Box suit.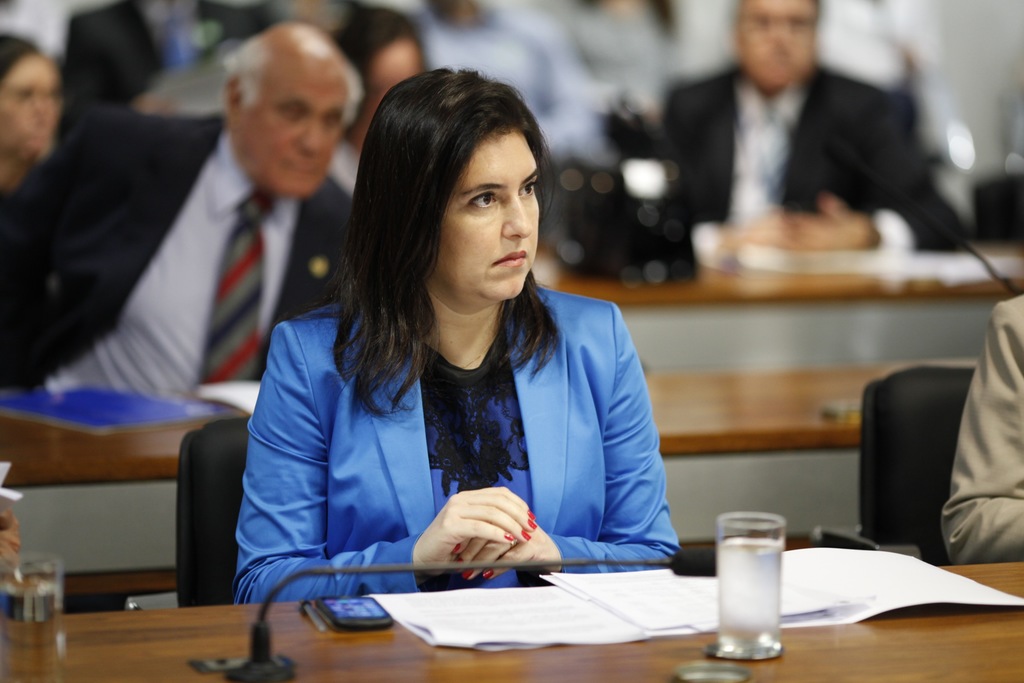
detection(225, 282, 681, 602).
